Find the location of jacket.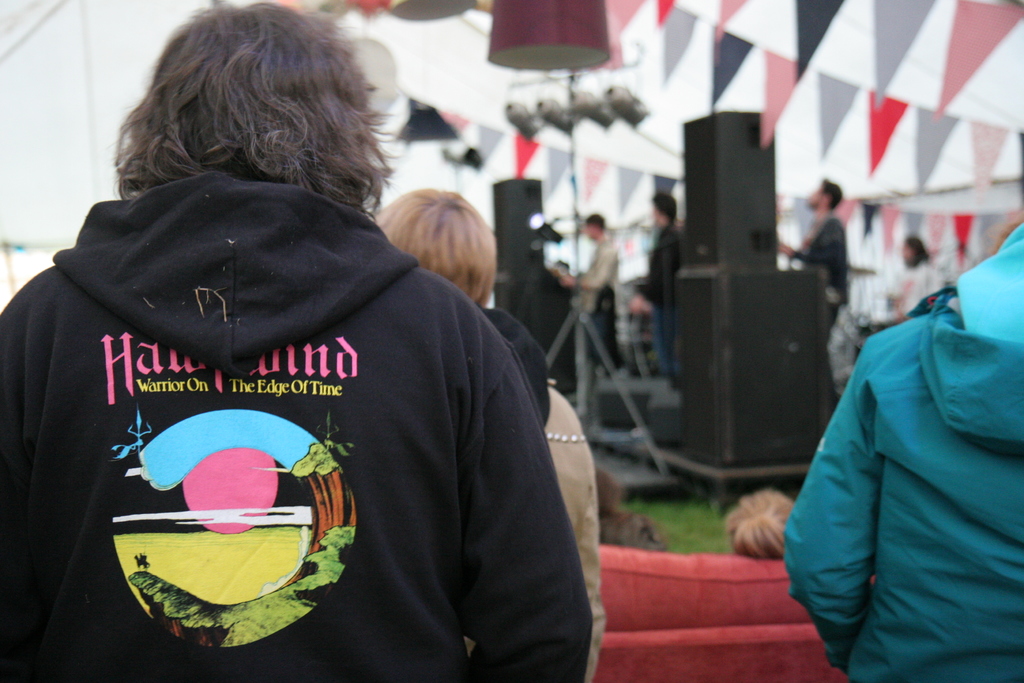
Location: {"left": 774, "top": 226, "right": 1023, "bottom": 682}.
